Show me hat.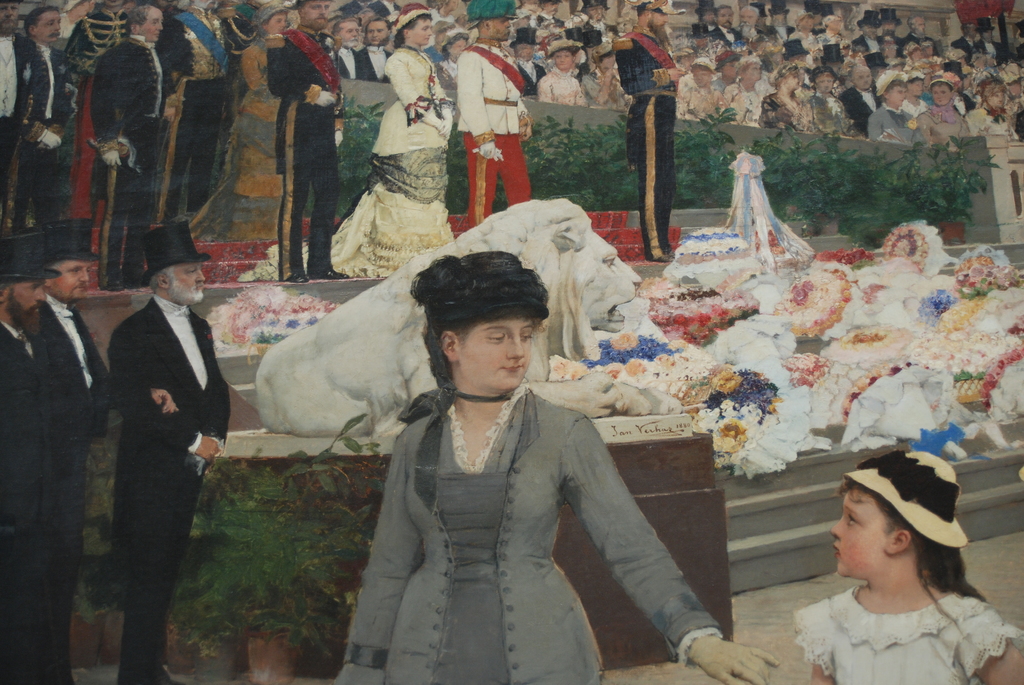
hat is here: <bbox>977, 12, 996, 32</bbox>.
